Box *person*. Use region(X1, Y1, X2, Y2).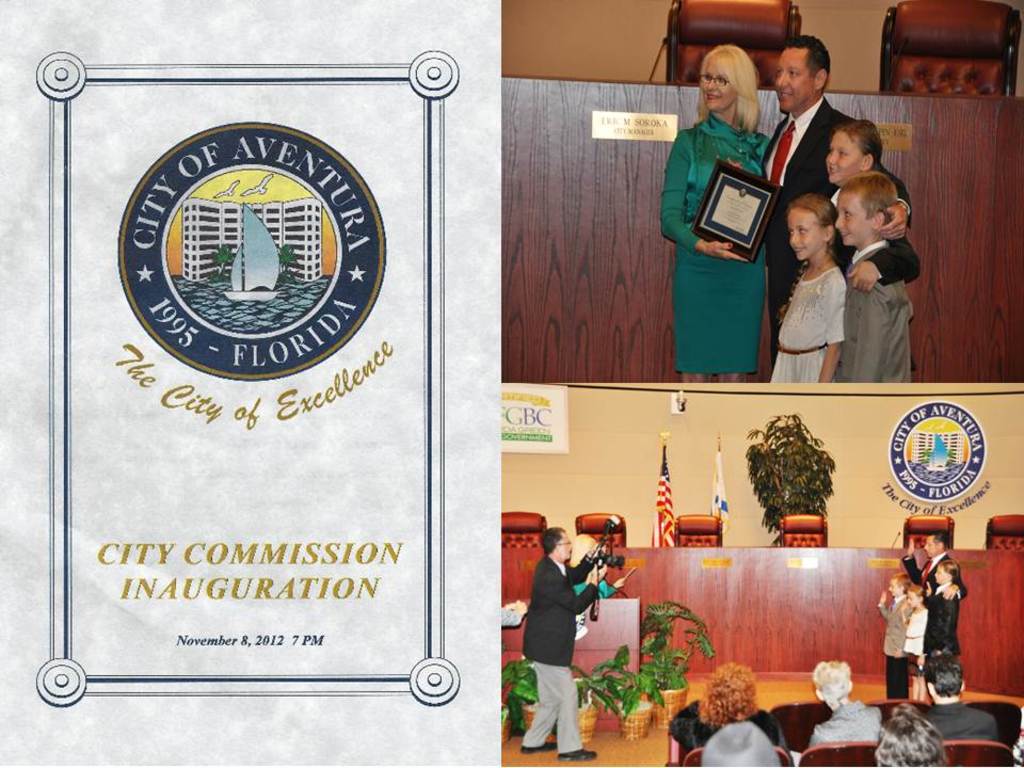
region(800, 658, 896, 749).
